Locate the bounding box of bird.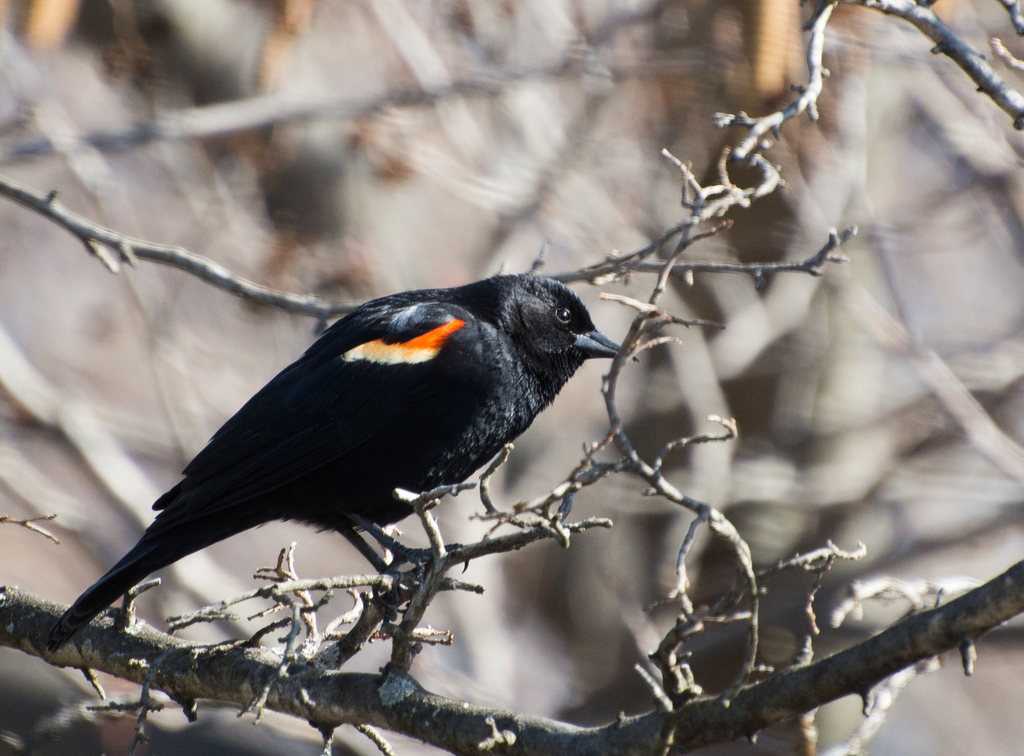
Bounding box: <bbox>31, 266, 634, 659</bbox>.
